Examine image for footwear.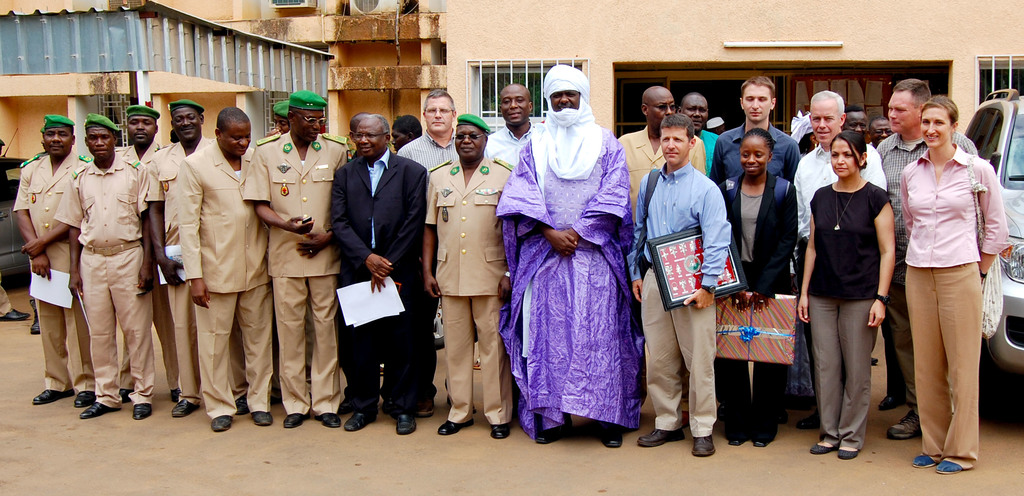
Examination result: 31:312:40:332.
